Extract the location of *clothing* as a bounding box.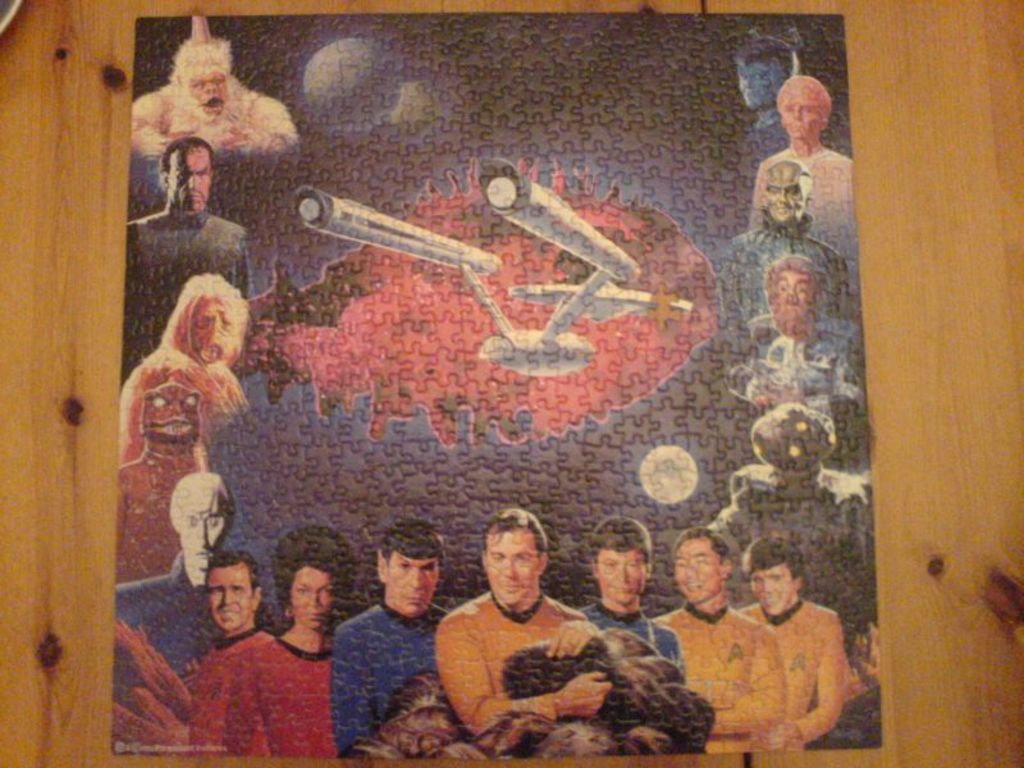
region(123, 204, 259, 348).
